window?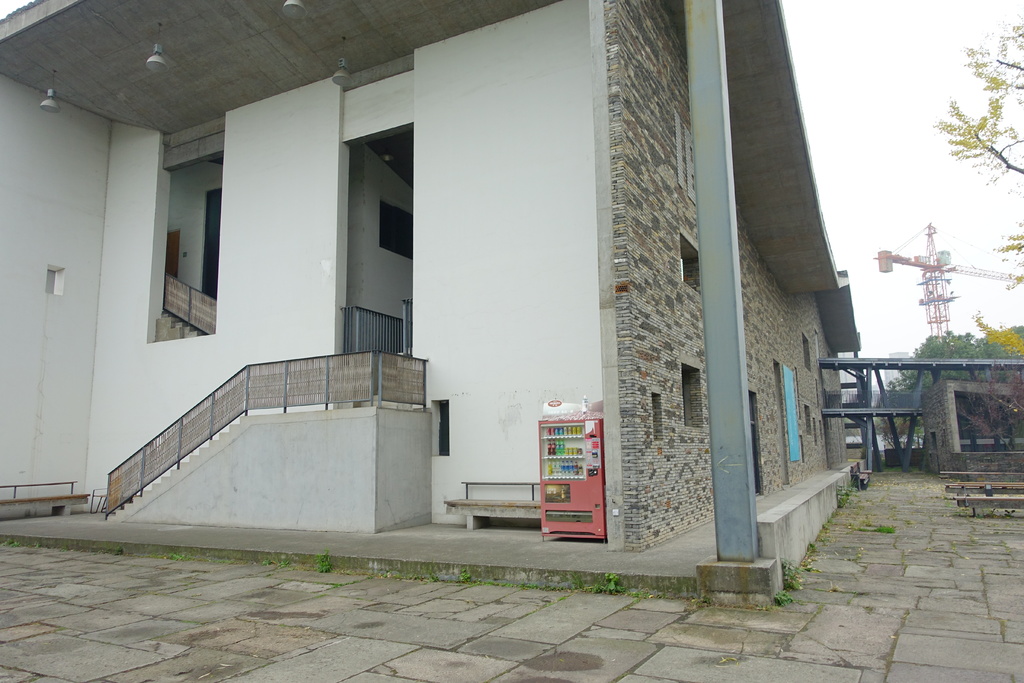
l=676, t=365, r=701, b=426
